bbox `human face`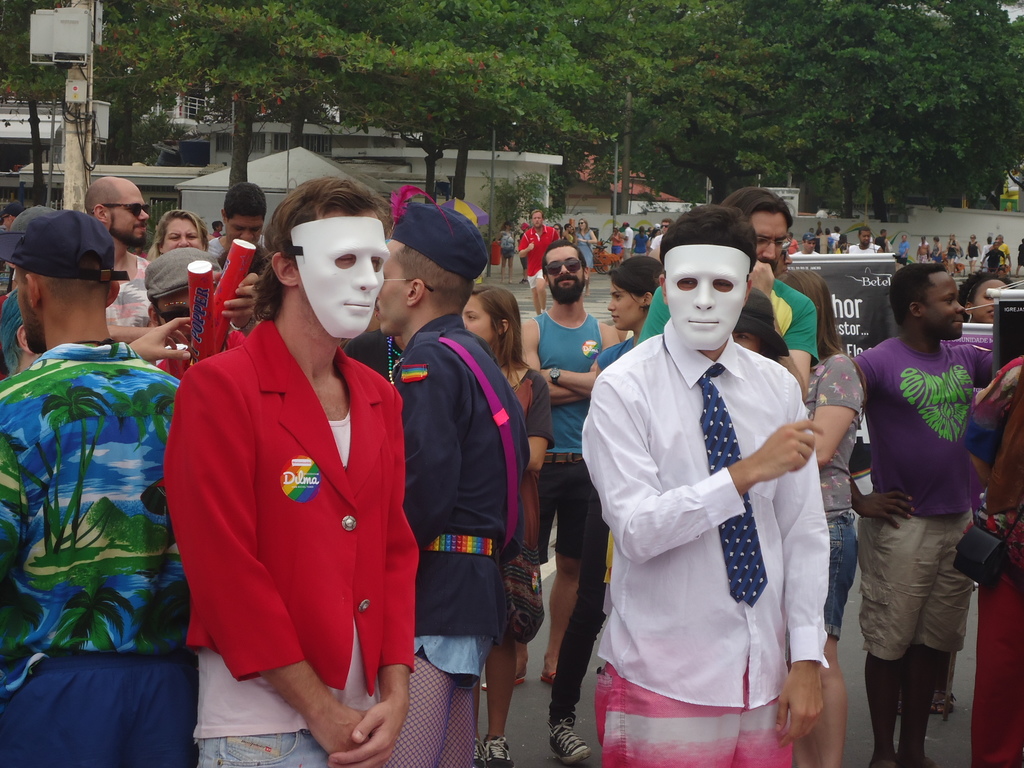
(970, 280, 1006, 324)
